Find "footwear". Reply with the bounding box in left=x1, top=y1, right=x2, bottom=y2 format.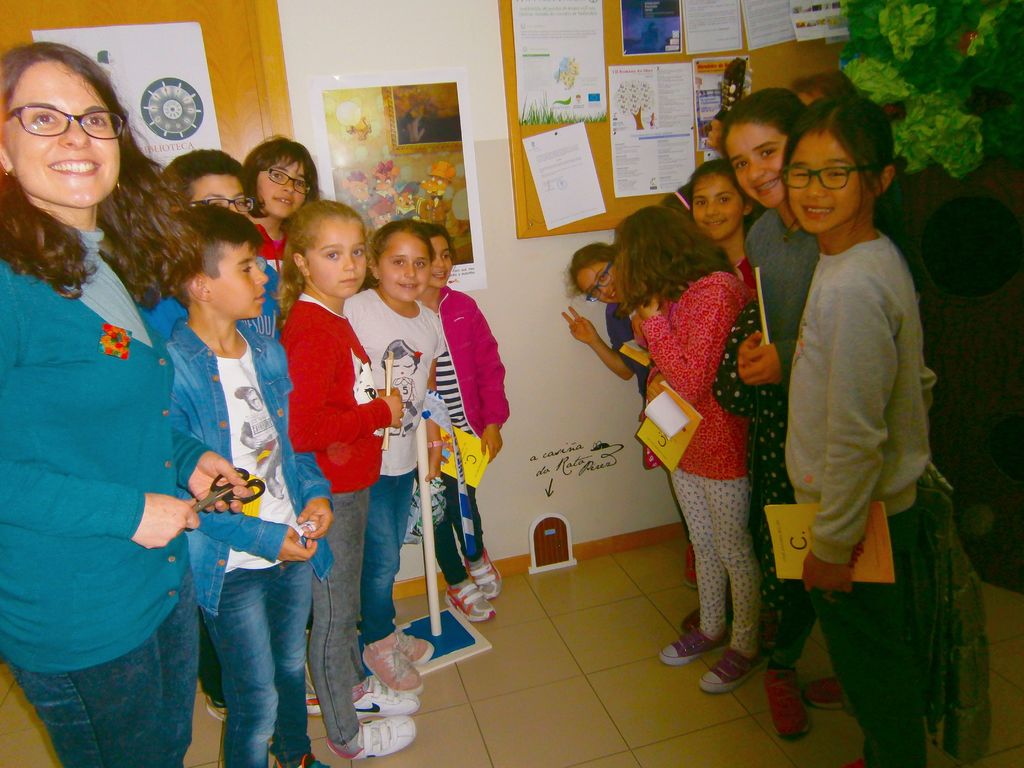
left=468, top=548, right=500, bottom=598.
